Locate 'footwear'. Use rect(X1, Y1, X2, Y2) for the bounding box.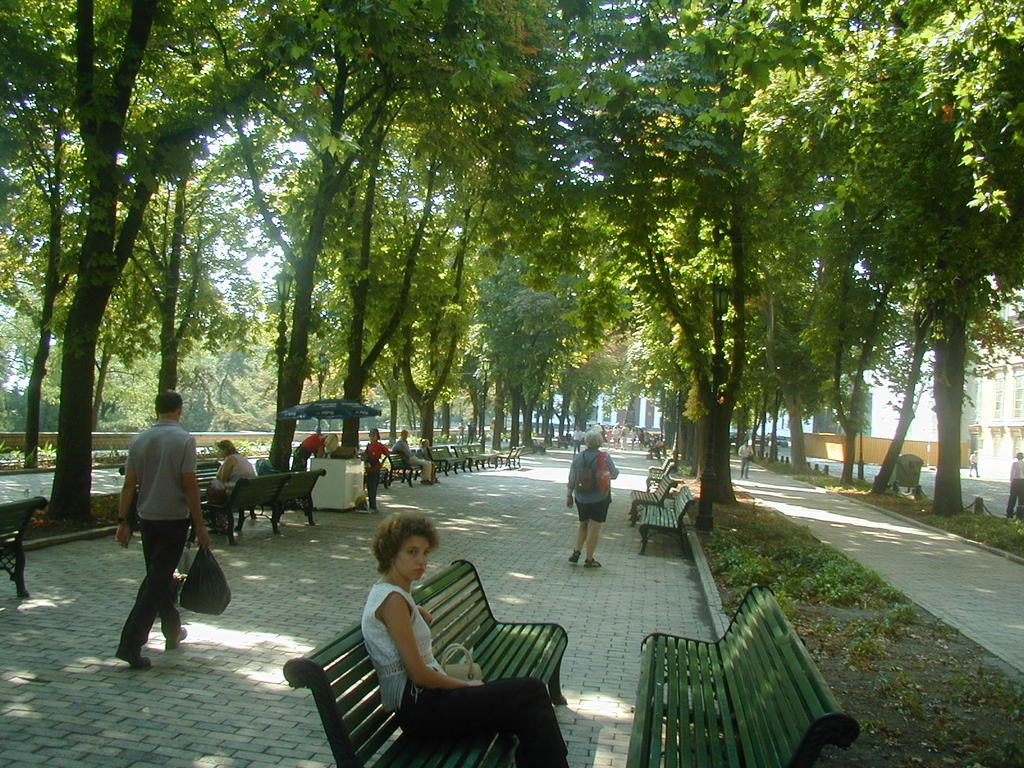
rect(582, 557, 602, 566).
